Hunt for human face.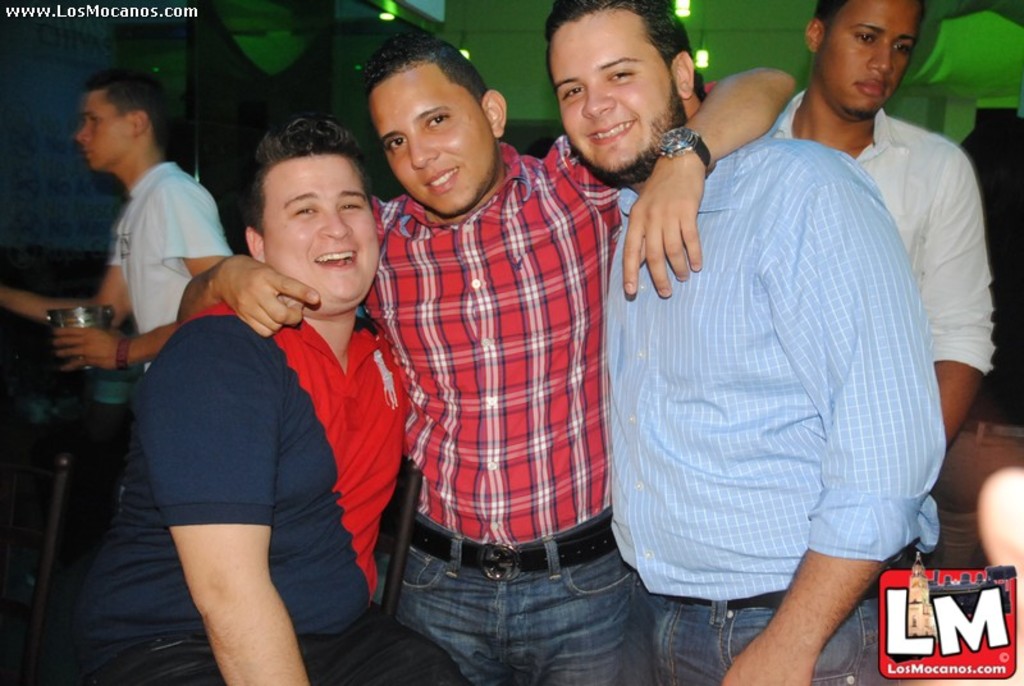
Hunted down at crop(261, 155, 380, 321).
